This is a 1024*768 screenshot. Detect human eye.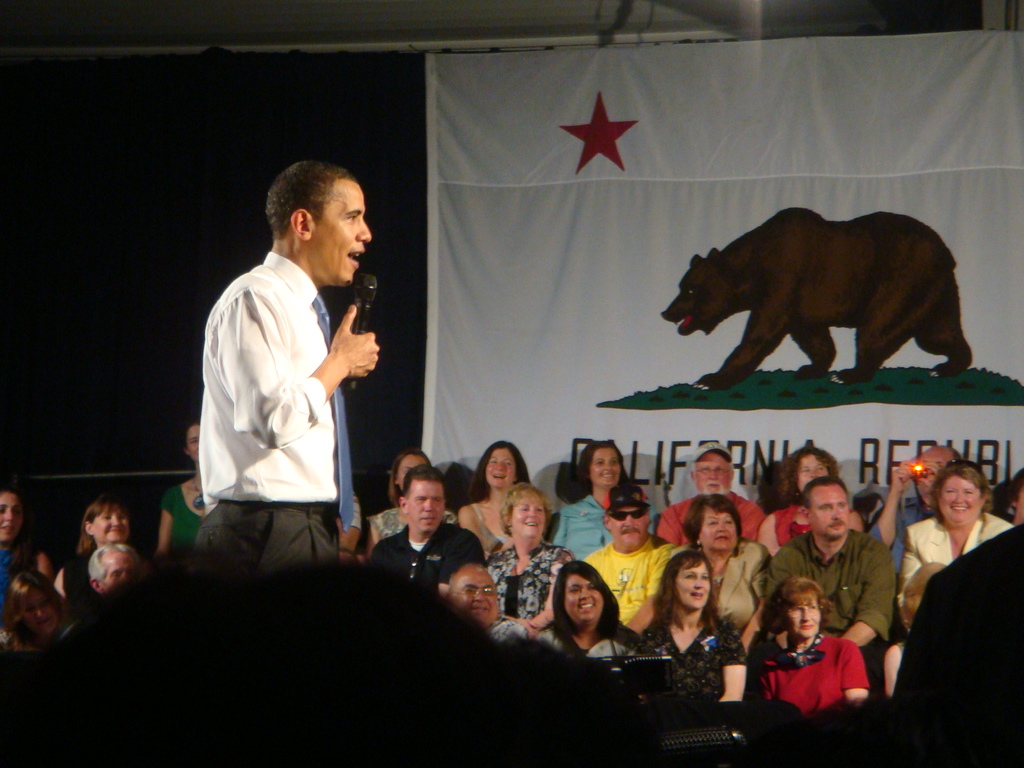
(348,214,361,225).
